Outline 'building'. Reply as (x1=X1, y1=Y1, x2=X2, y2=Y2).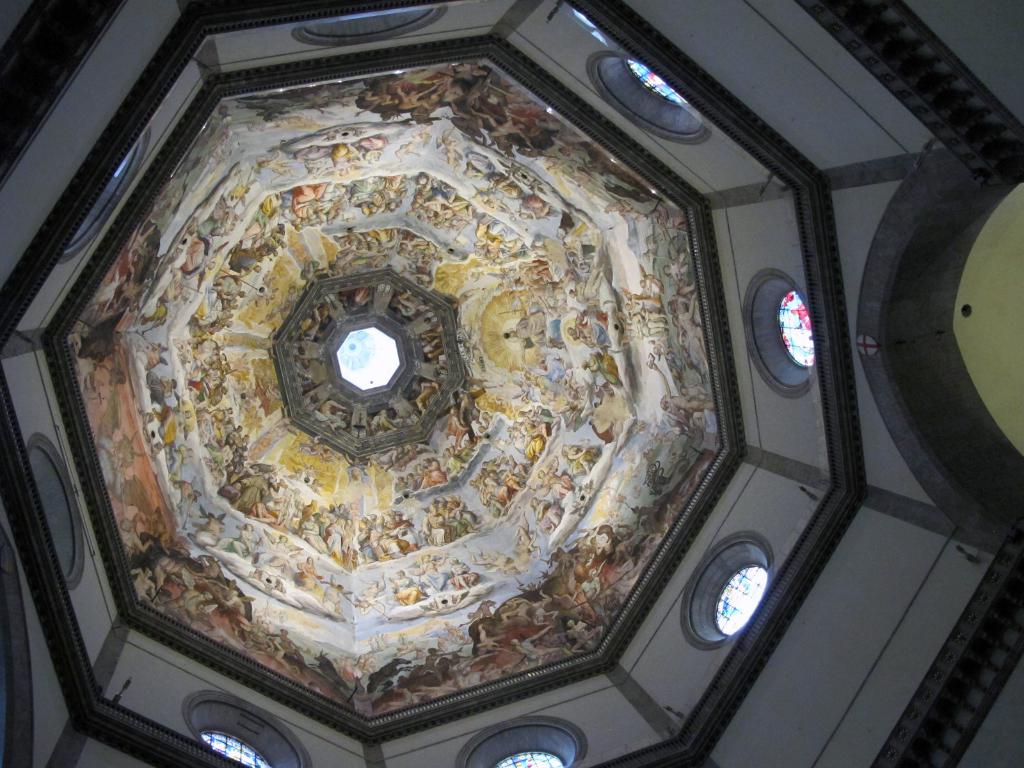
(x1=0, y1=0, x2=1023, y2=767).
